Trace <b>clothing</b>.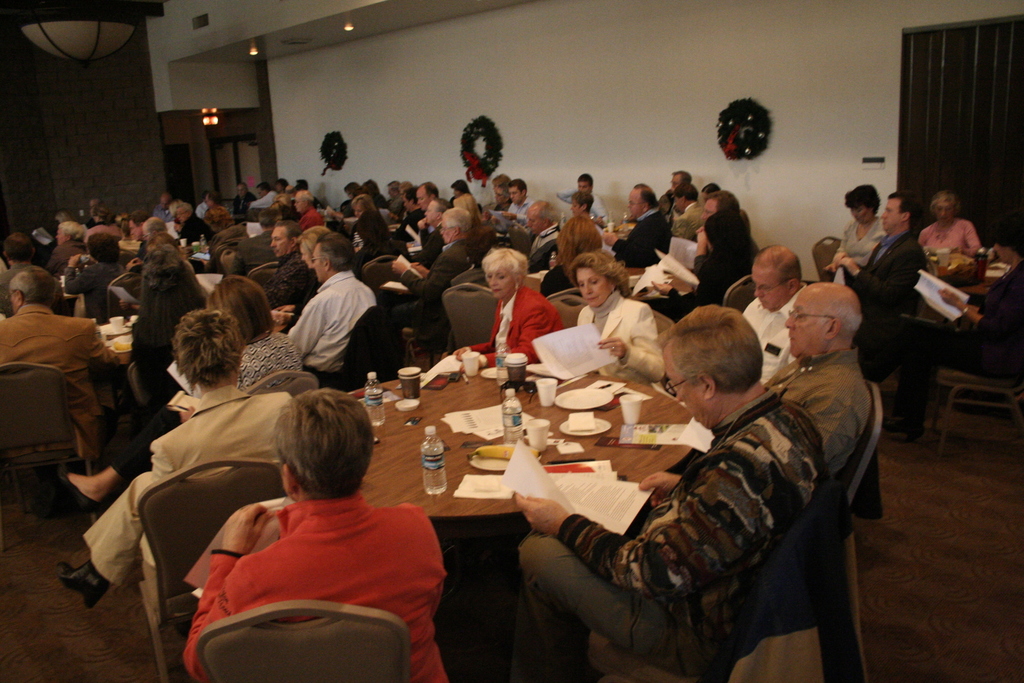
Traced to BBox(0, 307, 134, 451).
